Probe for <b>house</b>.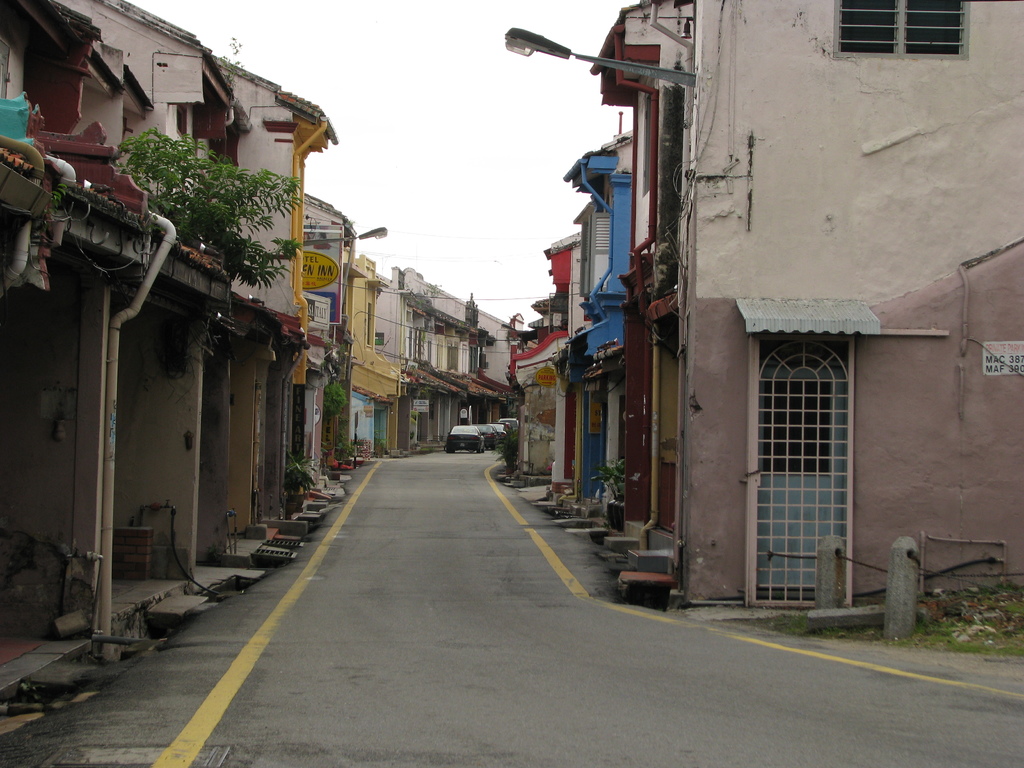
Probe result: (559, 111, 631, 502).
